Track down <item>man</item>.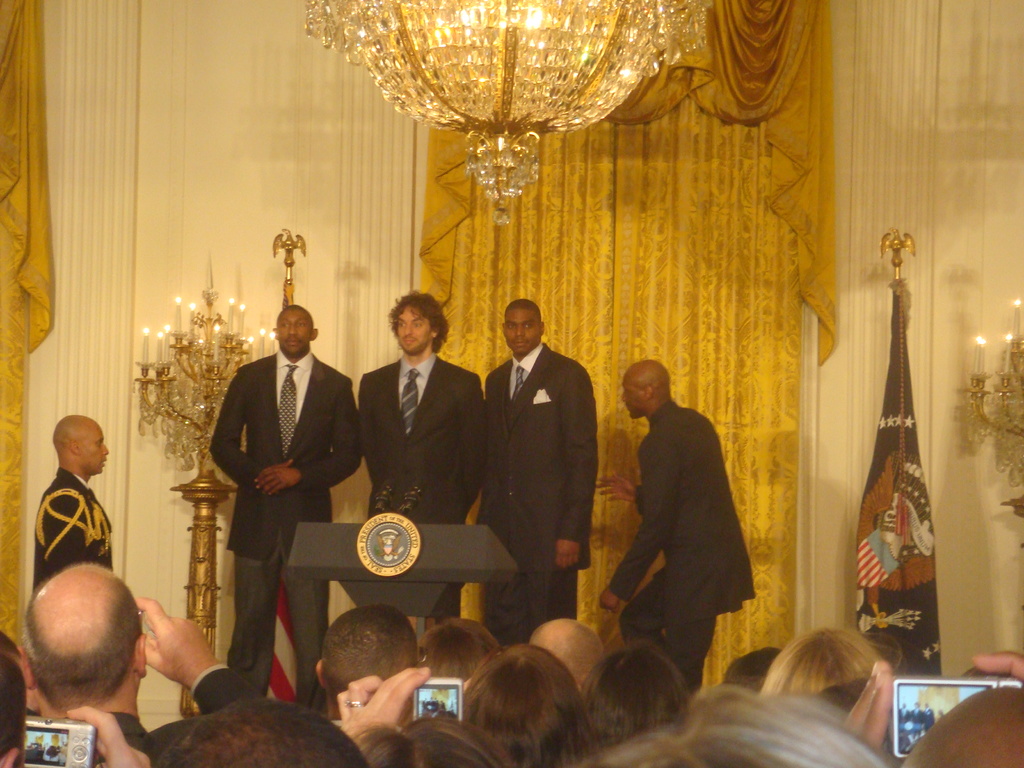
Tracked to box(0, 626, 156, 767).
